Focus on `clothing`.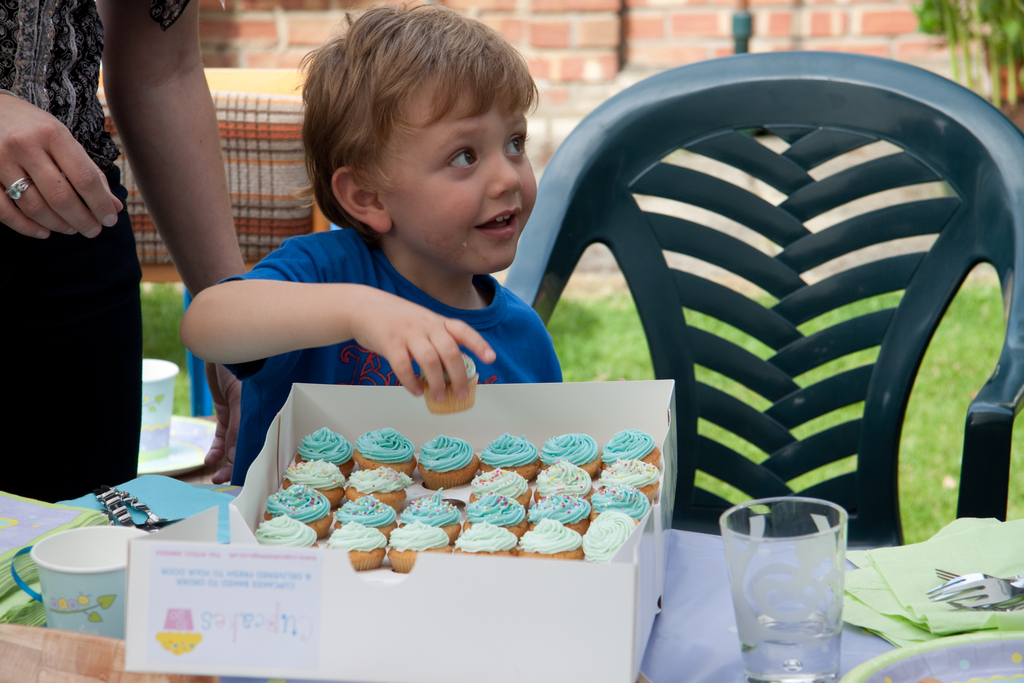
Focused at x1=168, y1=150, x2=586, y2=460.
